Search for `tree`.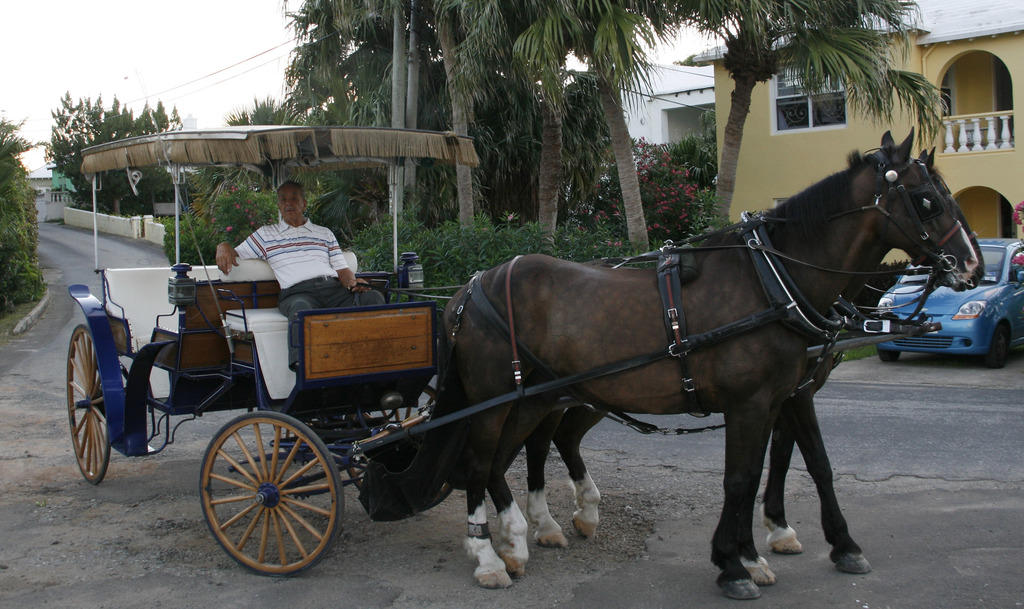
Found at (0, 119, 76, 320).
